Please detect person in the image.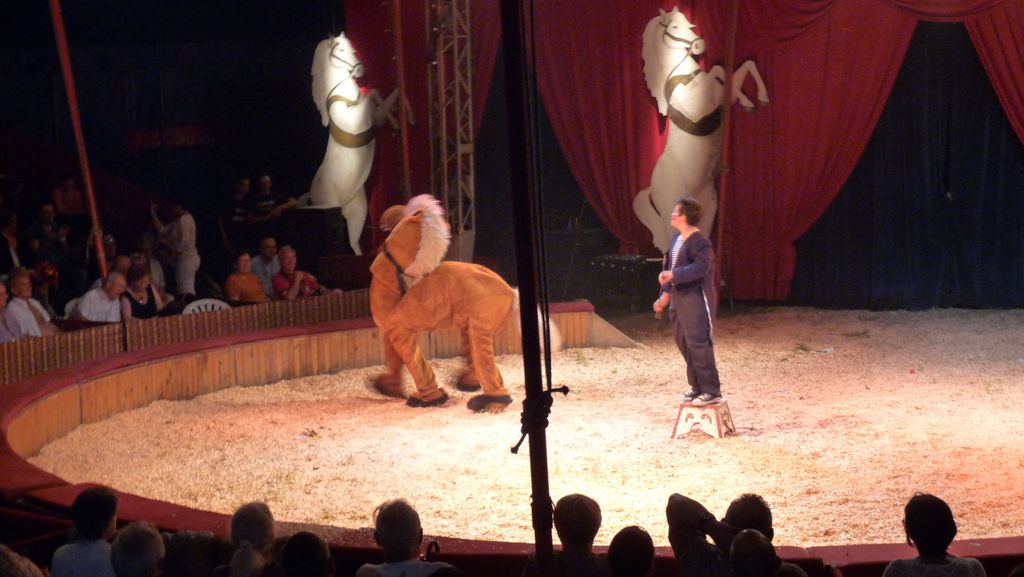
[652, 199, 728, 408].
